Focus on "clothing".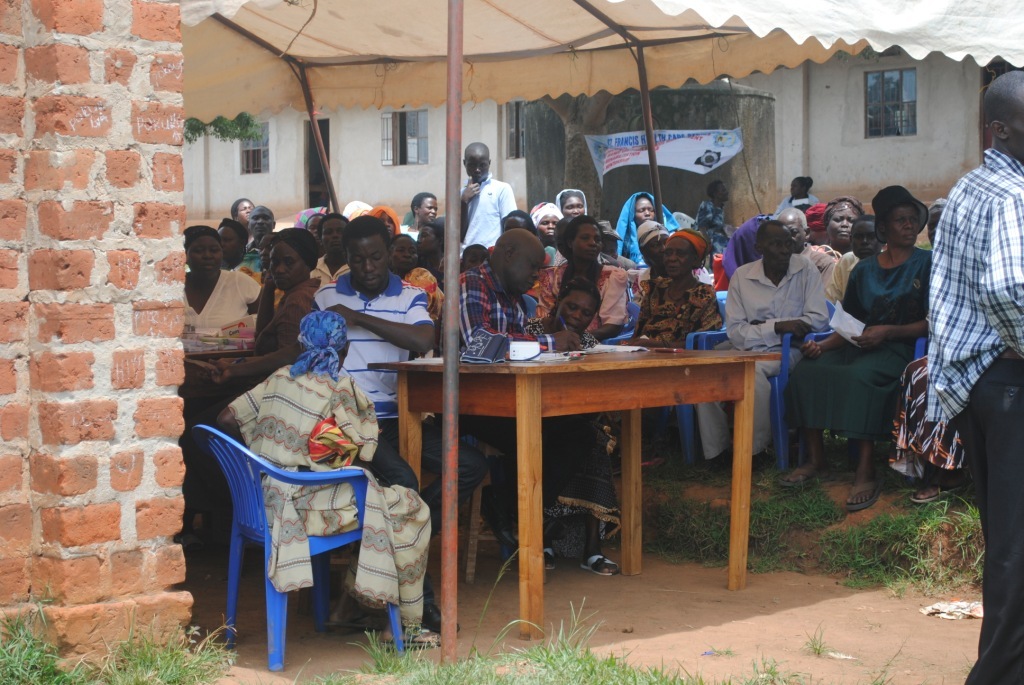
Focused at (left=520, top=244, right=649, bottom=354).
